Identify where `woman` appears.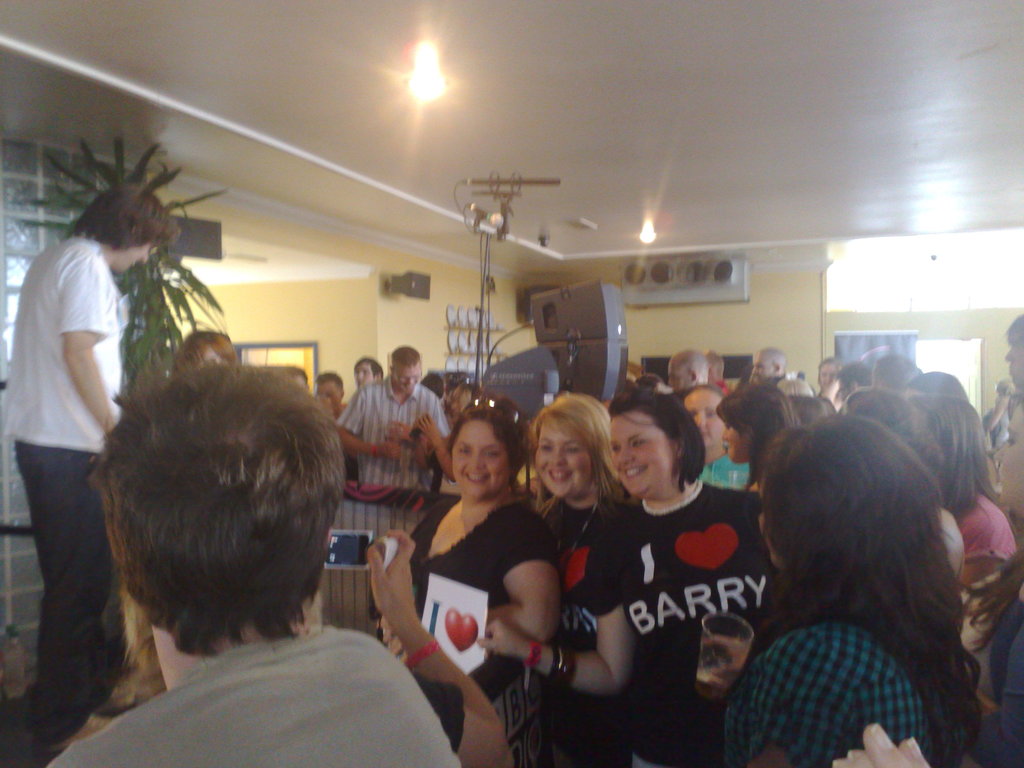
Appears at left=378, top=388, right=566, bottom=767.
